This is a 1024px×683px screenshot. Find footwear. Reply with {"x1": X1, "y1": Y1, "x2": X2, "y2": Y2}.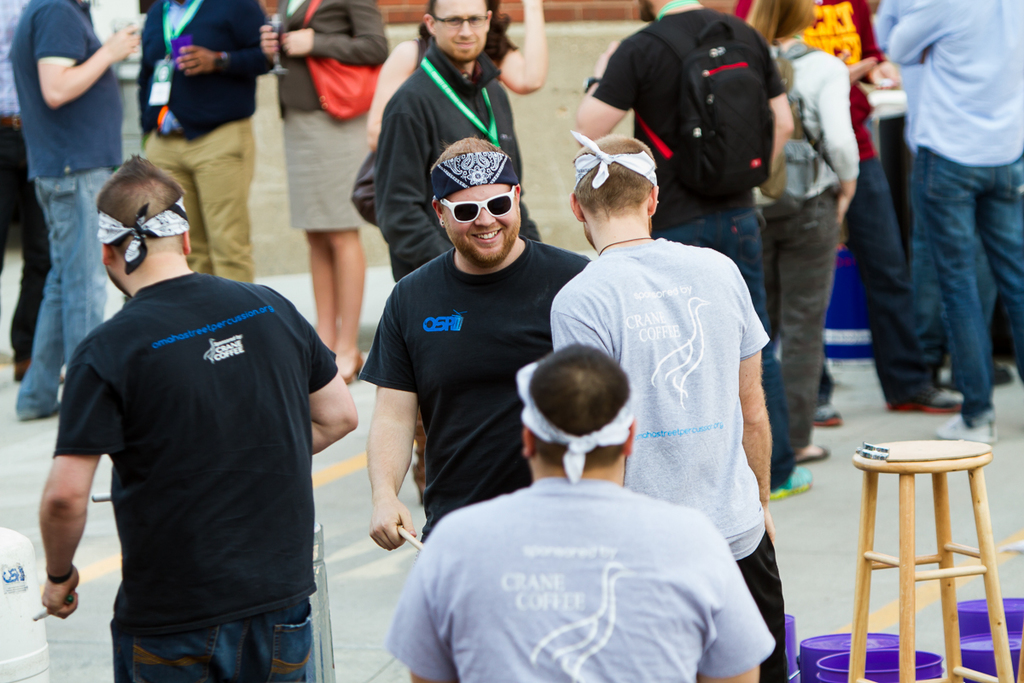
{"x1": 810, "y1": 402, "x2": 846, "y2": 424}.
